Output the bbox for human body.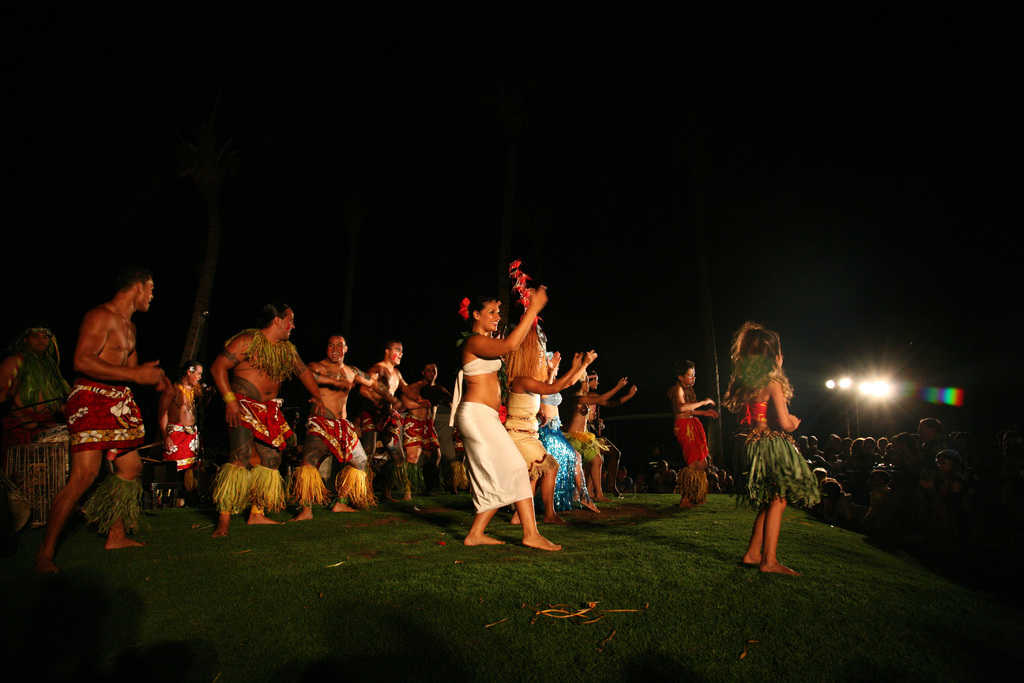
rect(854, 433, 884, 468).
